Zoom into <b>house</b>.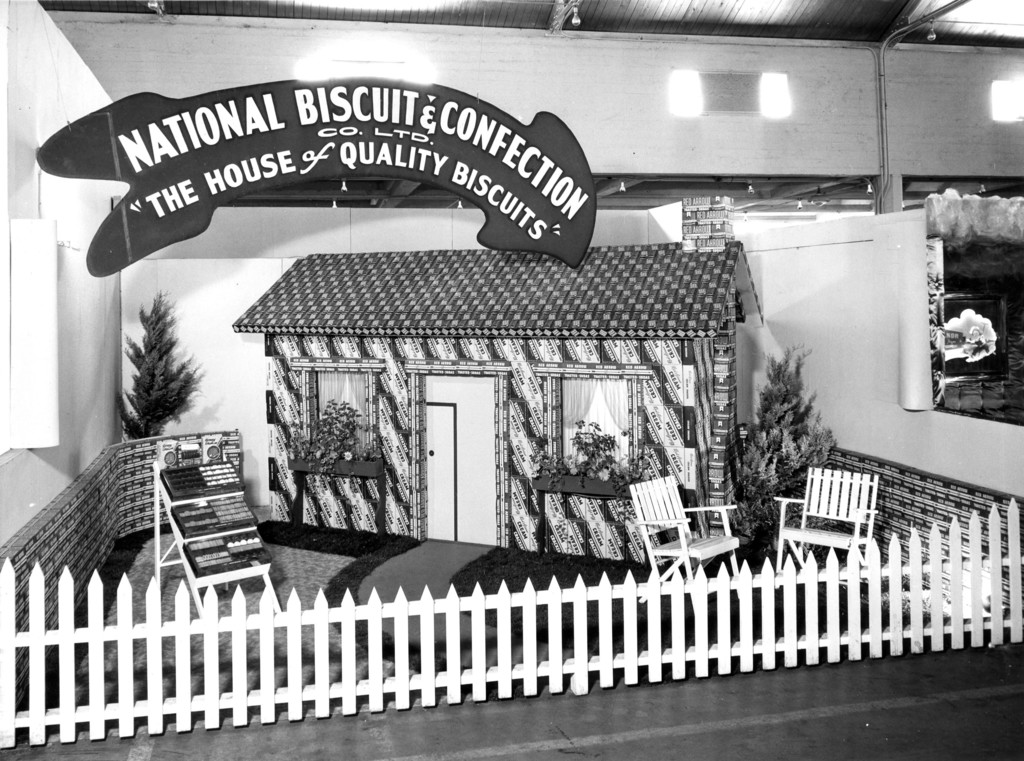
Zoom target: l=214, t=192, r=801, b=634.
